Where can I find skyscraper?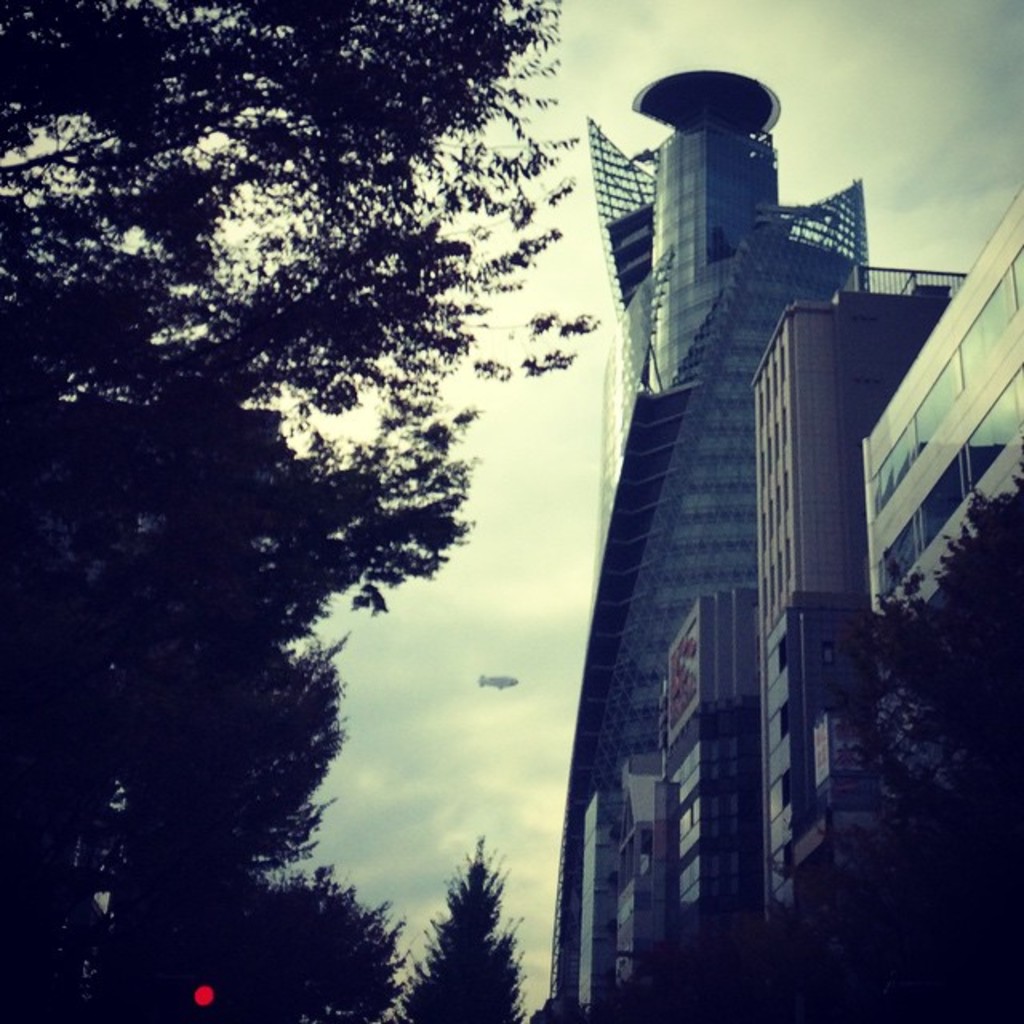
You can find it at select_region(750, 270, 955, 923).
